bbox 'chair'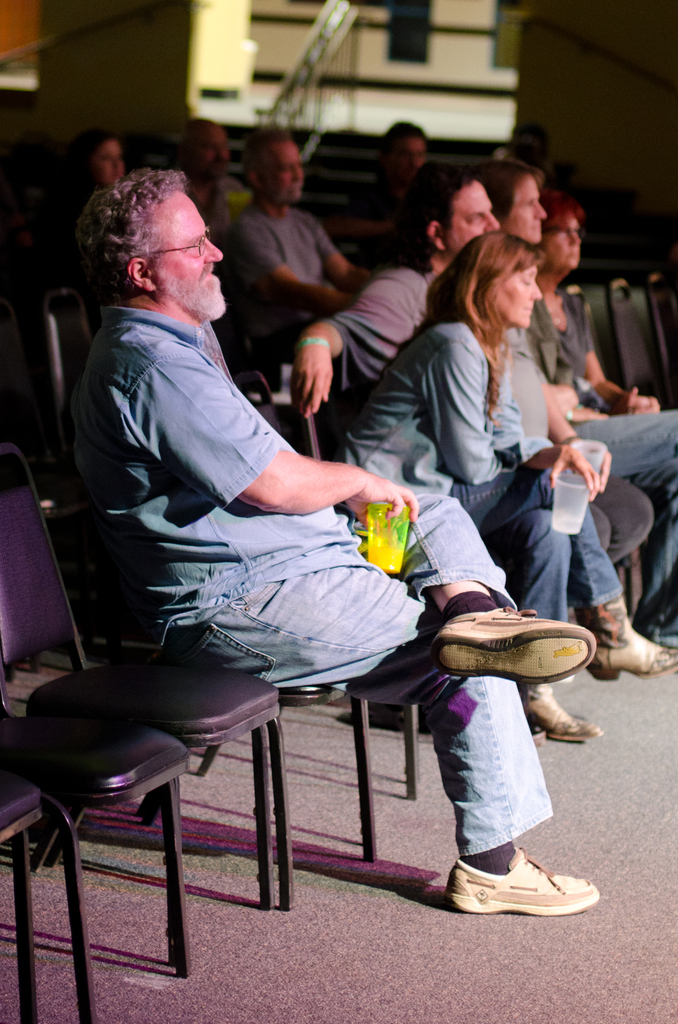
{"left": 606, "top": 276, "right": 672, "bottom": 403}
